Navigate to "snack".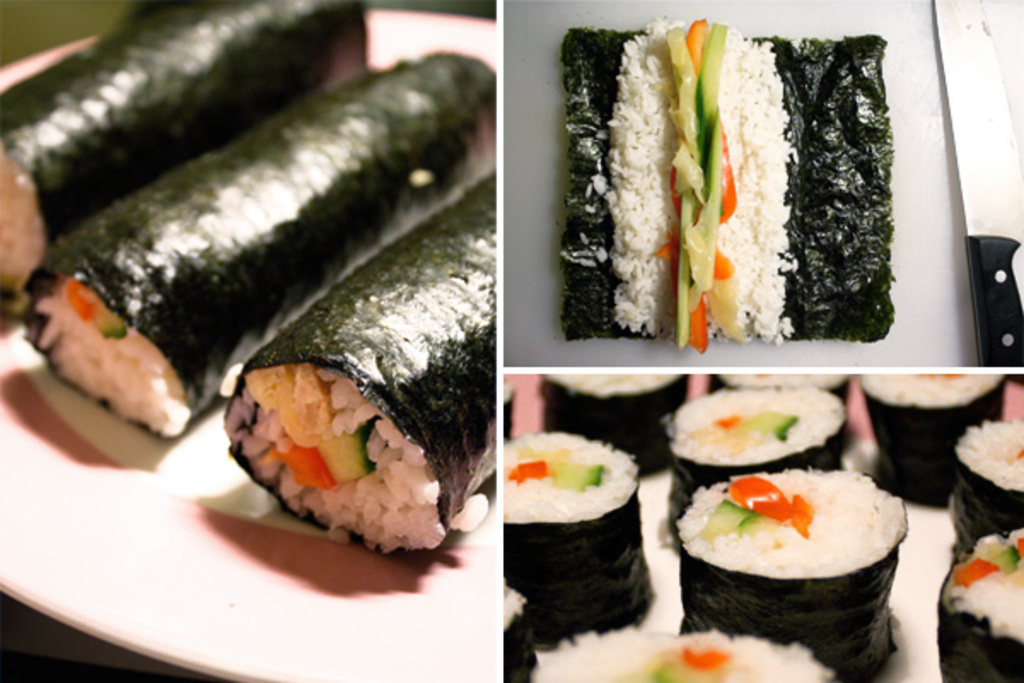
Navigation target: box(539, 365, 695, 468).
